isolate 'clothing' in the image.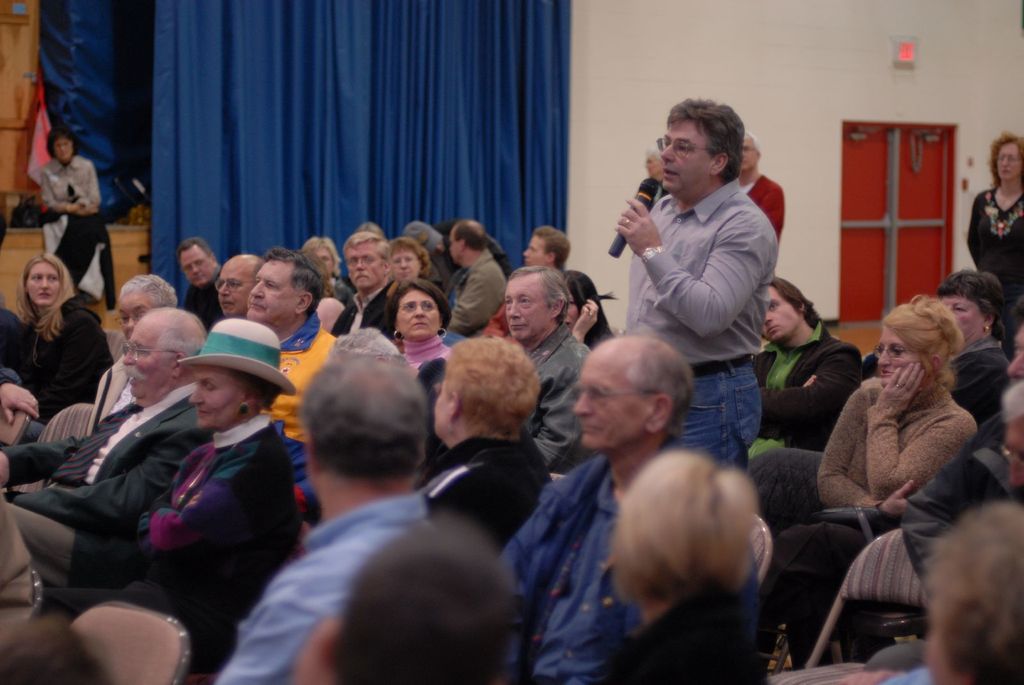
Isolated region: box=[1, 507, 44, 623].
